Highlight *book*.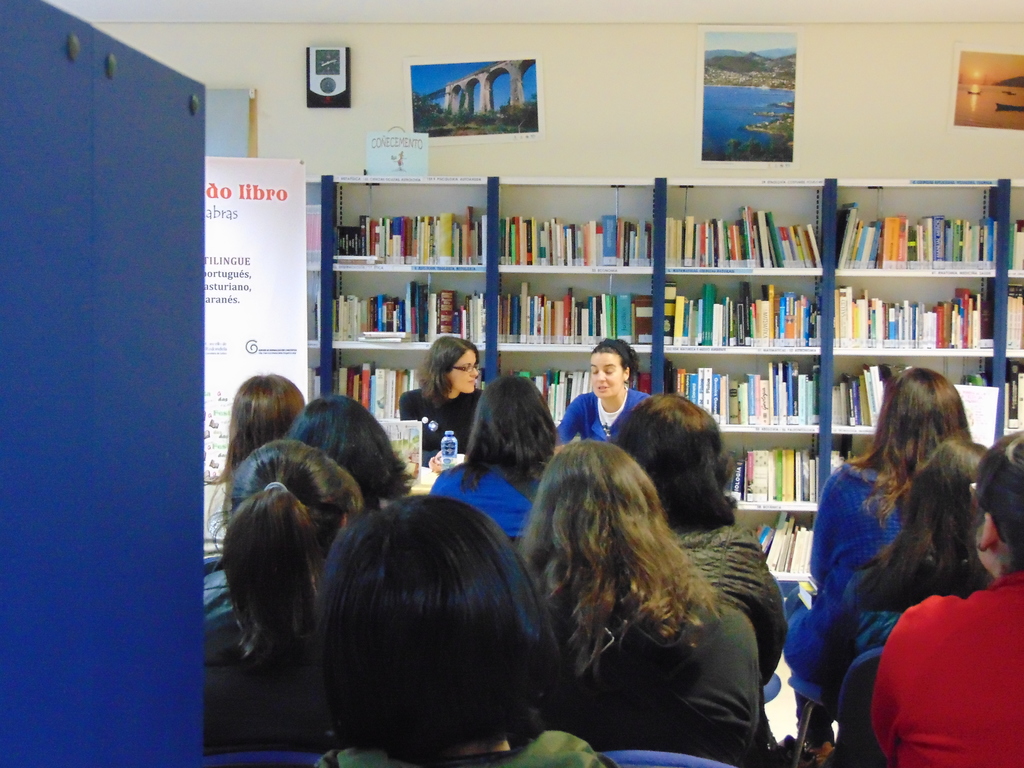
Highlighted region: box(1001, 364, 1023, 435).
